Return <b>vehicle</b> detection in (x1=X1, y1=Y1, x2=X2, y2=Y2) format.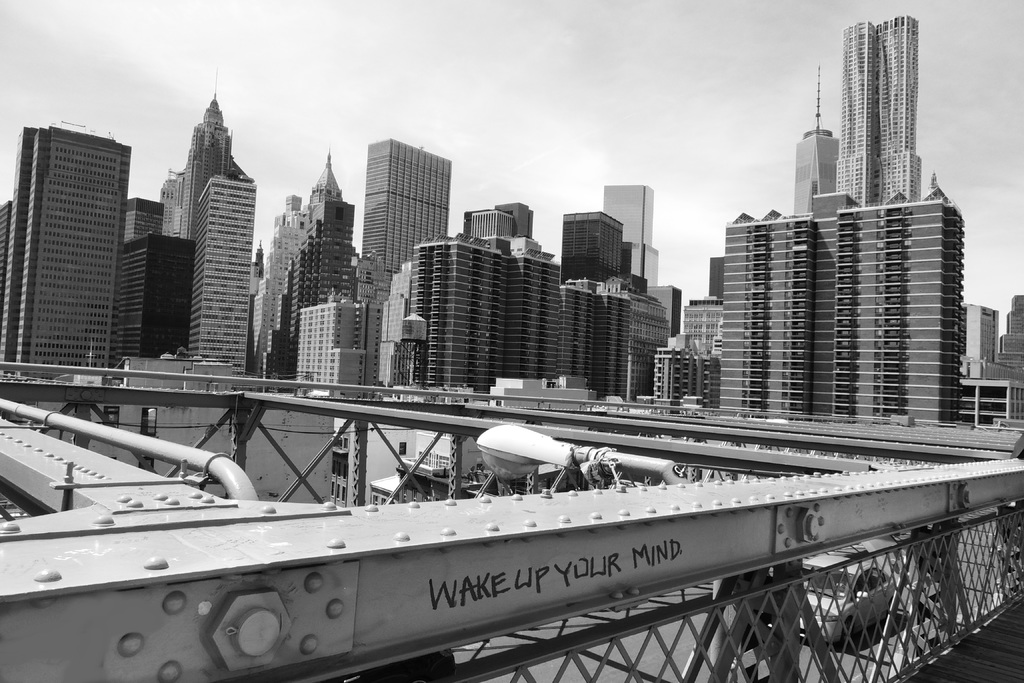
(x1=761, y1=543, x2=907, y2=646).
